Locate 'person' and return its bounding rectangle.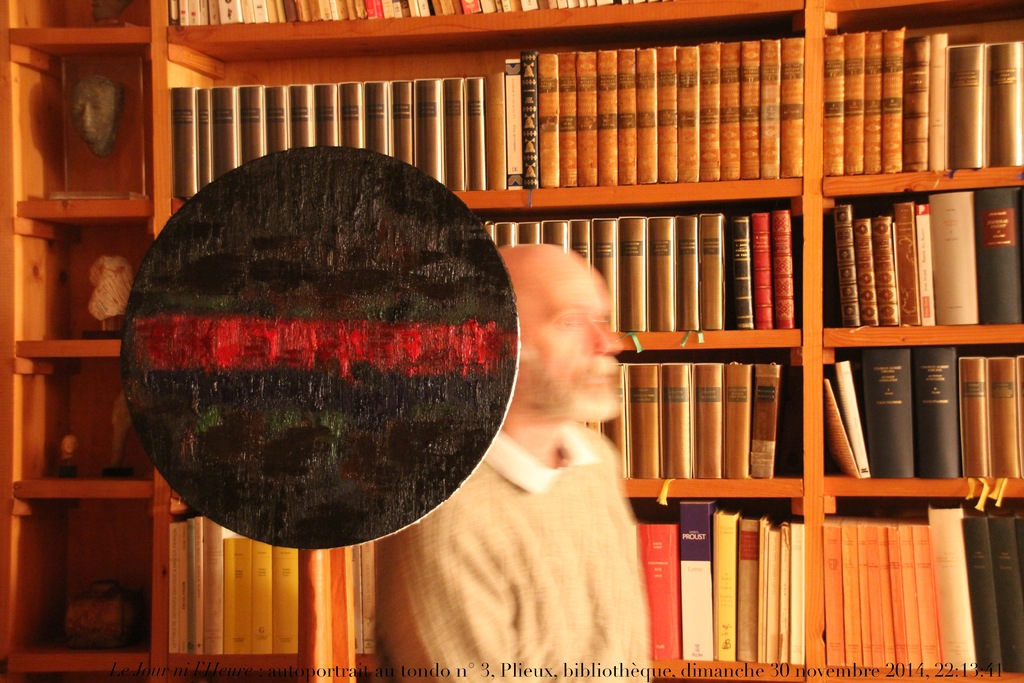
370 242 651 682.
